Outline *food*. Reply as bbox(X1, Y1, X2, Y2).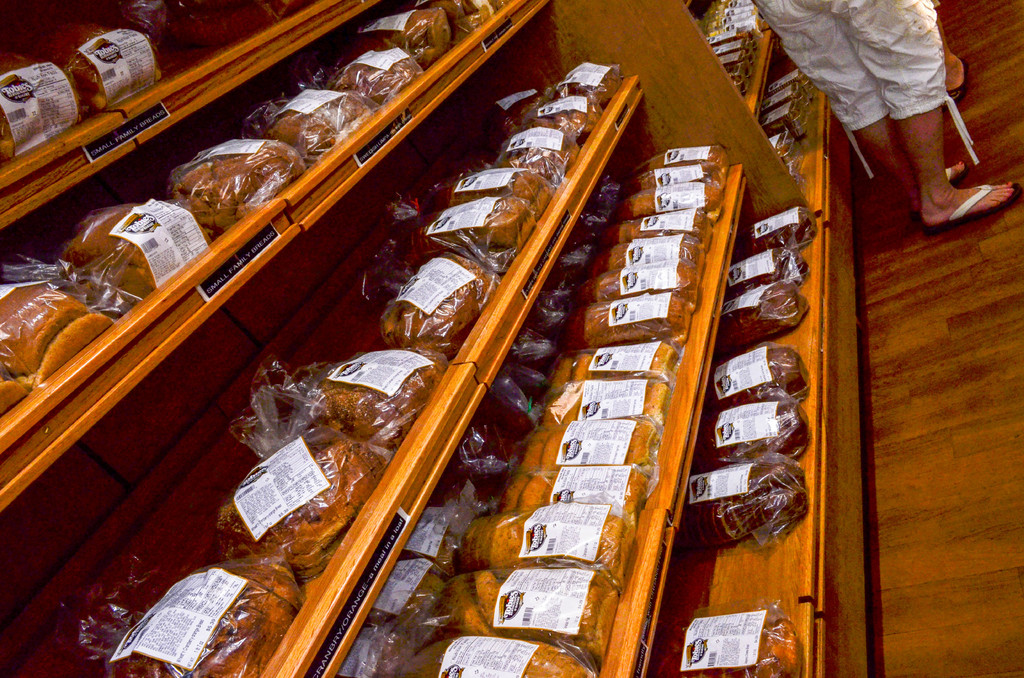
bbox(337, 46, 429, 108).
